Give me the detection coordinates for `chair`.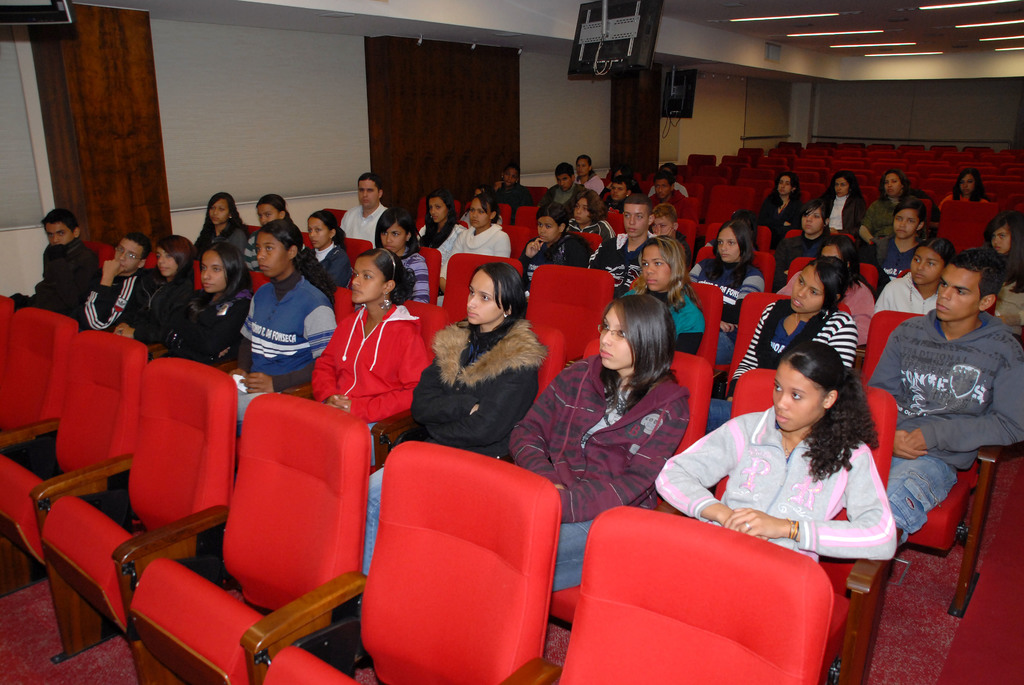
{"left": 143, "top": 253, "right": 160, "bottom": 269}.
